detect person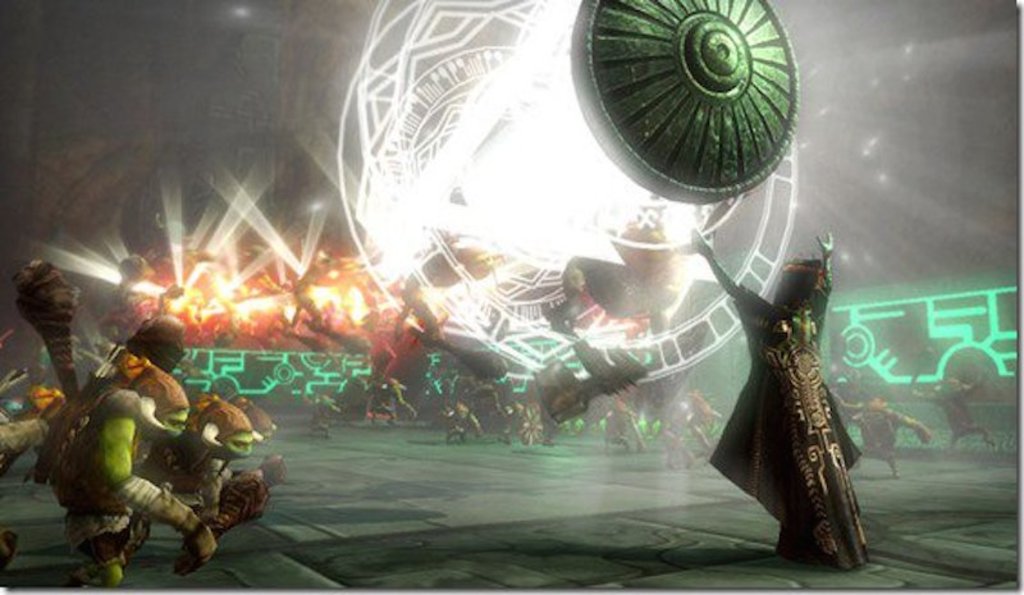
<bbox>723, 170, 877, 577</bbox>
